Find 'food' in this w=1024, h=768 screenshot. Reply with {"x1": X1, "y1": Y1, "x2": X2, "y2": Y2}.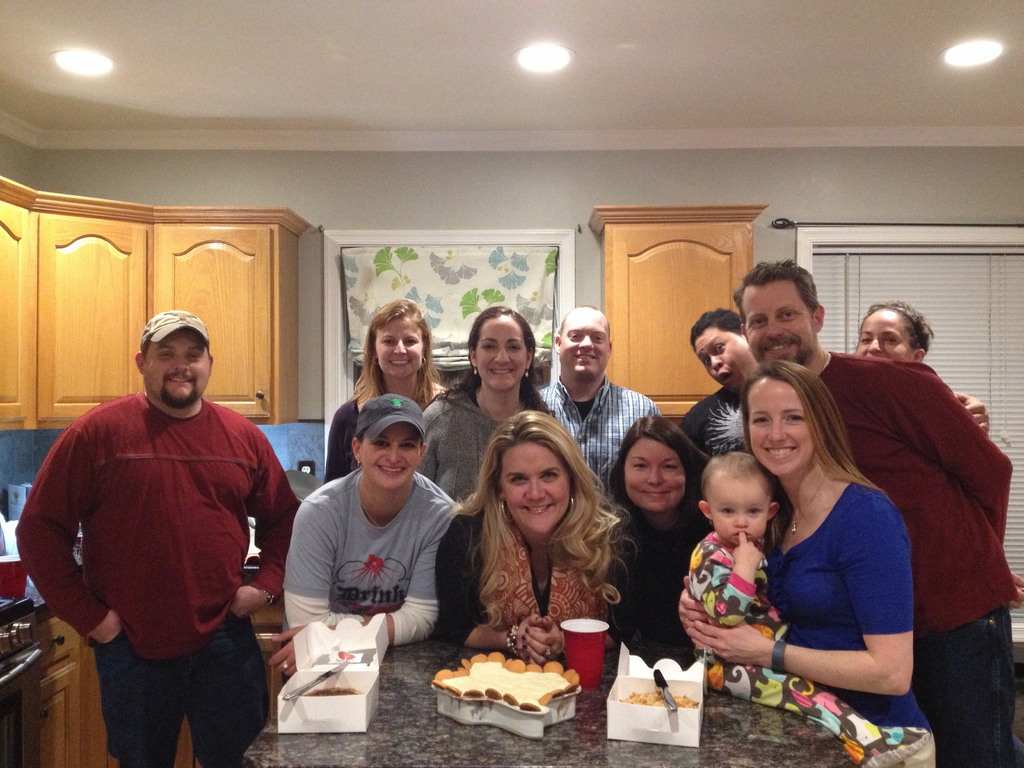
{"x1": 620, "y1": 689, "x2": 696, "y2": 705}.
